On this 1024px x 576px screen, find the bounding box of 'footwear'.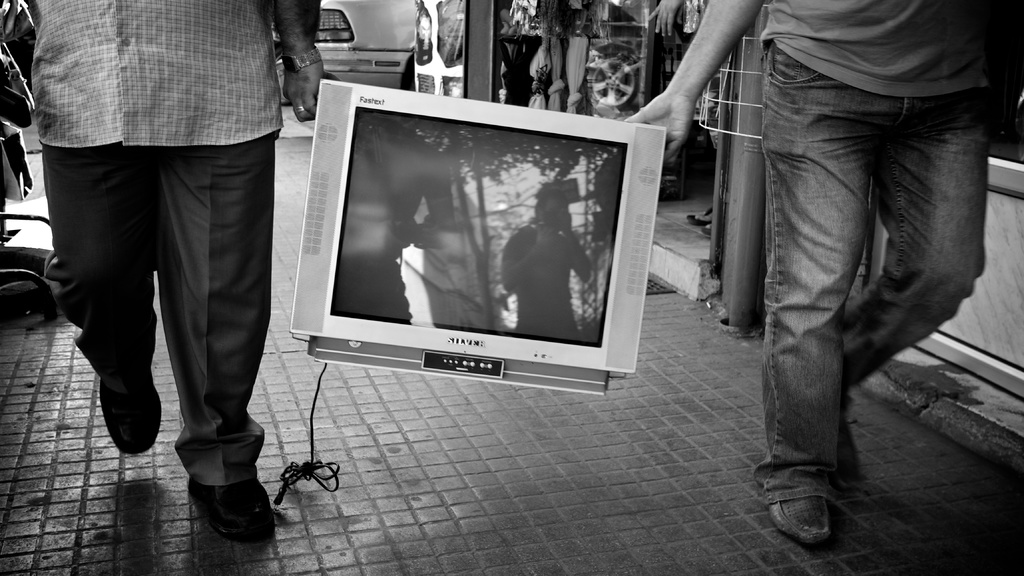
Bounding box: (767,465,850,539).
